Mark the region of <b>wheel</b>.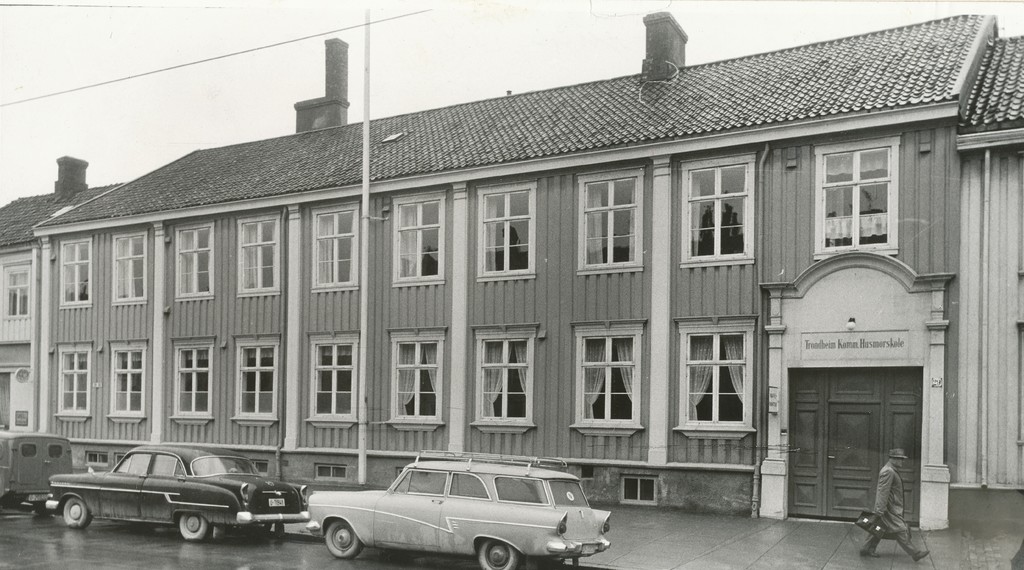
Region: 325 516 360 558.
